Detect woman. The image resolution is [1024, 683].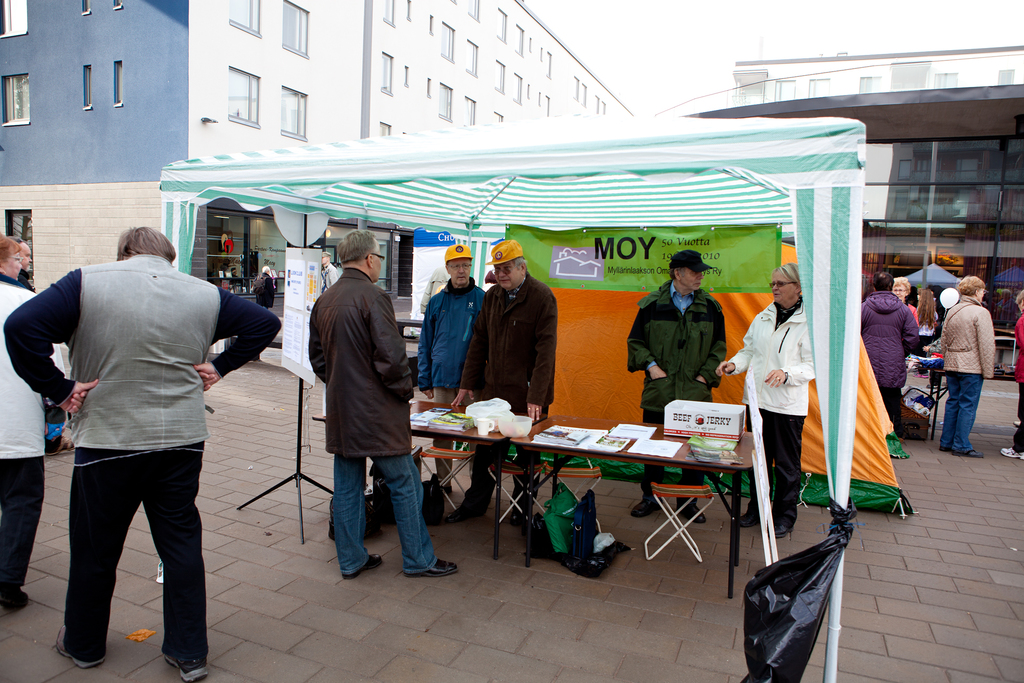
896,272,919,324.
